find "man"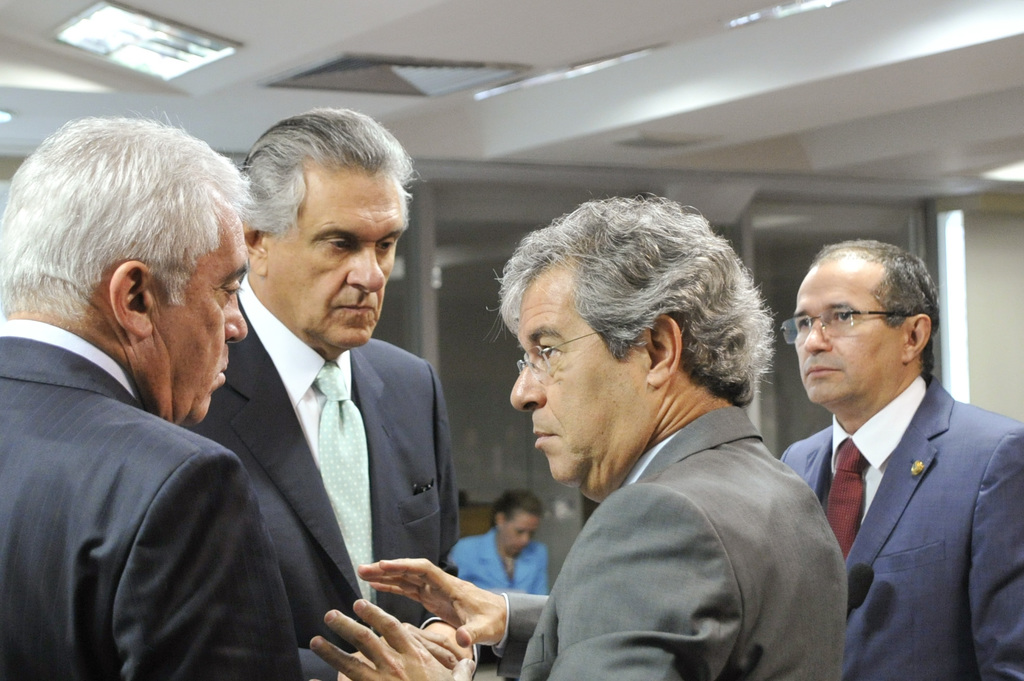
BBox(0, 116, 304, 680)
